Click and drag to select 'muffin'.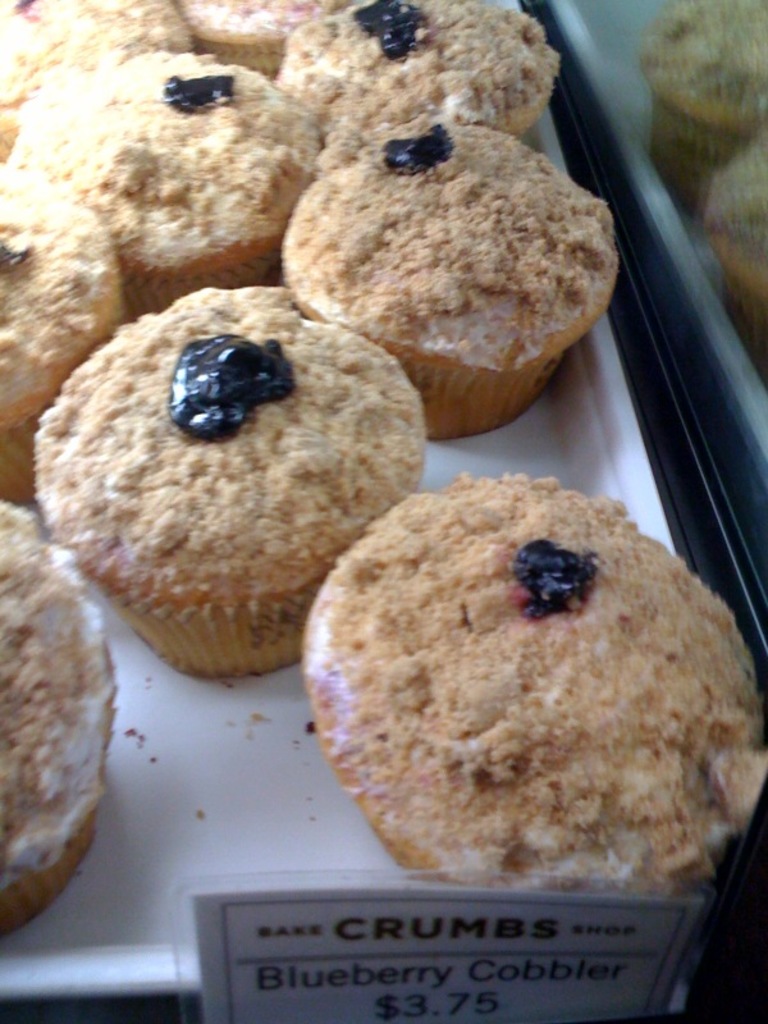
Selection: 314:480:767:899.
